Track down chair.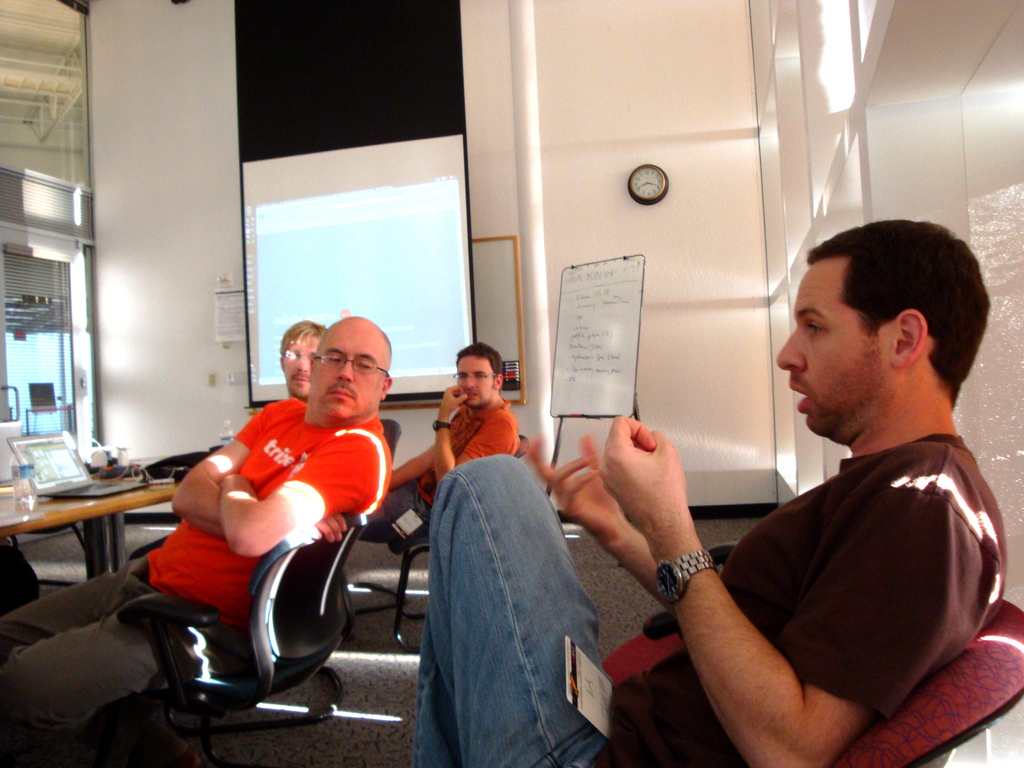
Tracked to l=592, t=540, r=743, b=687.
